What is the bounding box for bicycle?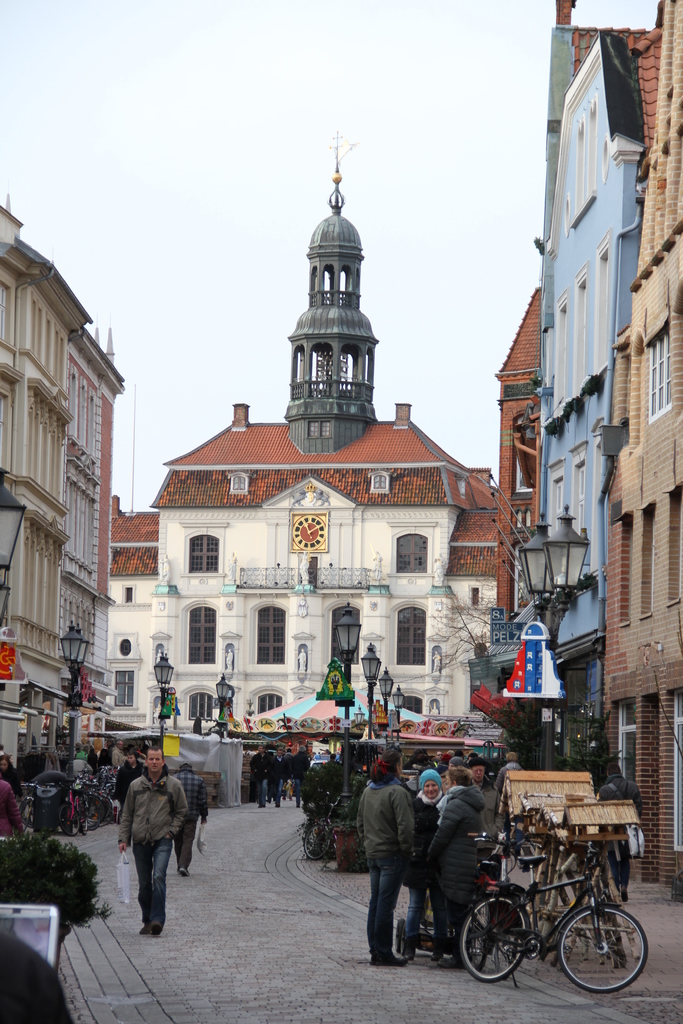
{"x1": 303, "y1": 793, "x2": 366, "y2": 858}.
